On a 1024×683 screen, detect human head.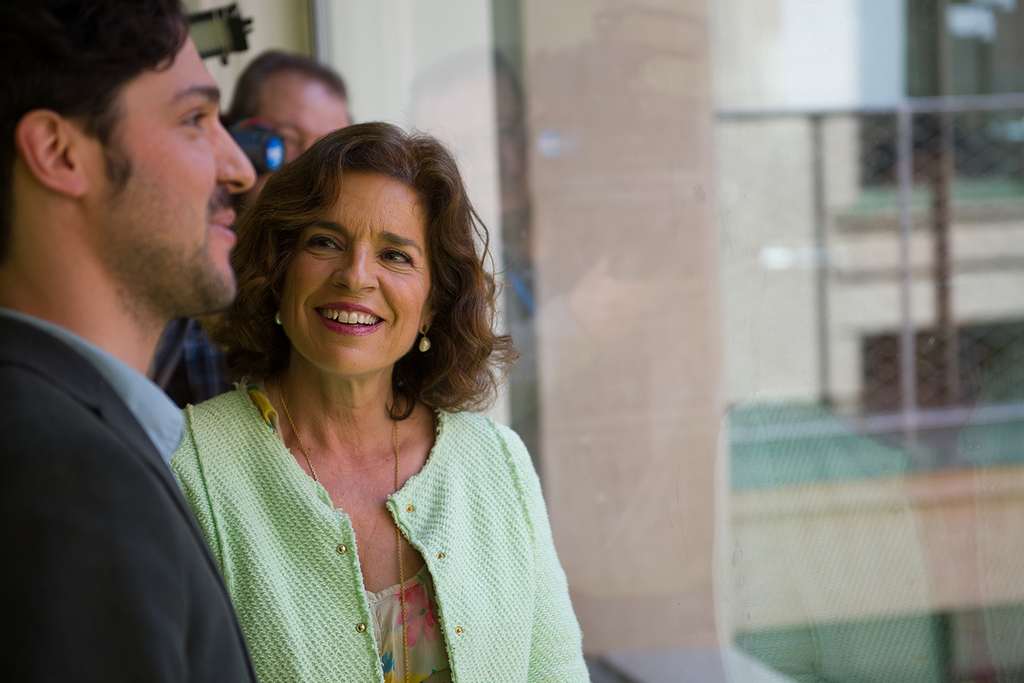
(left=224, top=50, right=352, bottom=209).
